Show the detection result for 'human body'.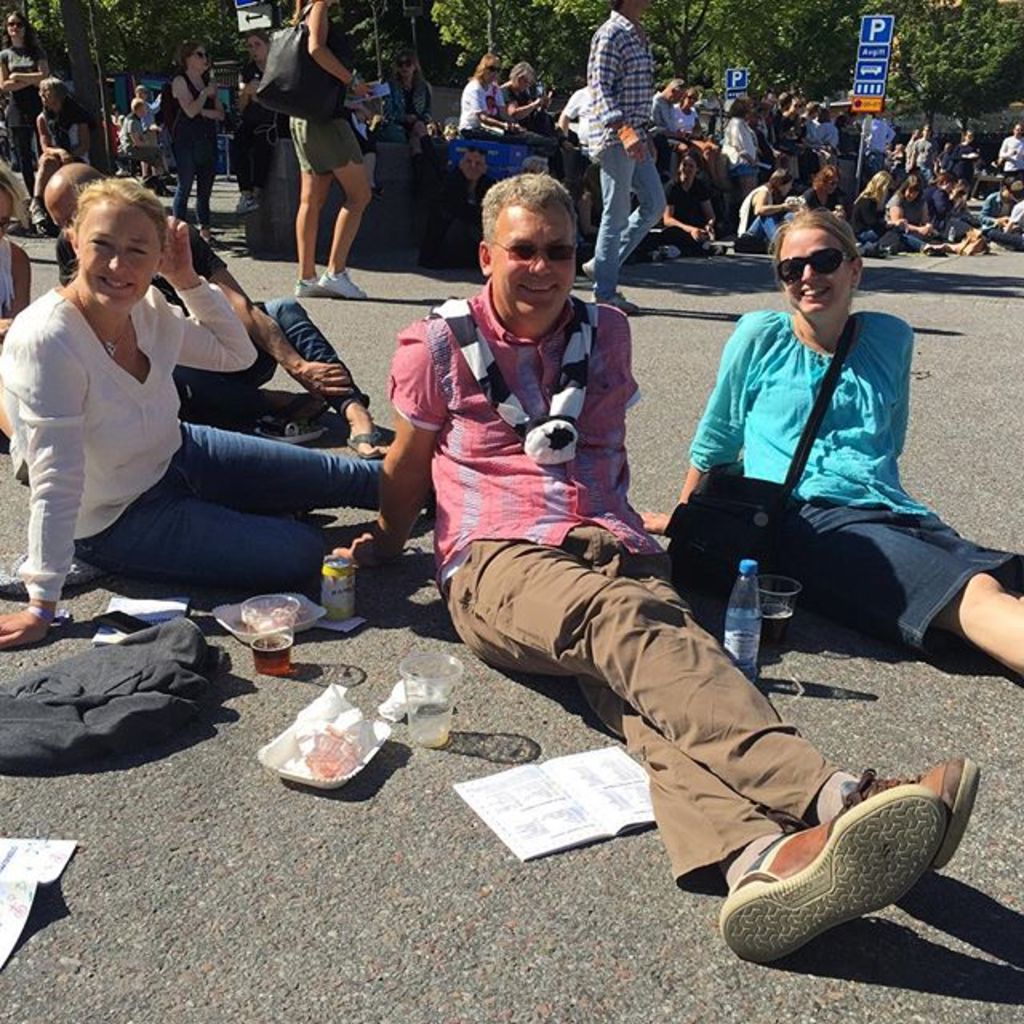
pyautogui.locateOnScreen(64, 210, 384, 454).
